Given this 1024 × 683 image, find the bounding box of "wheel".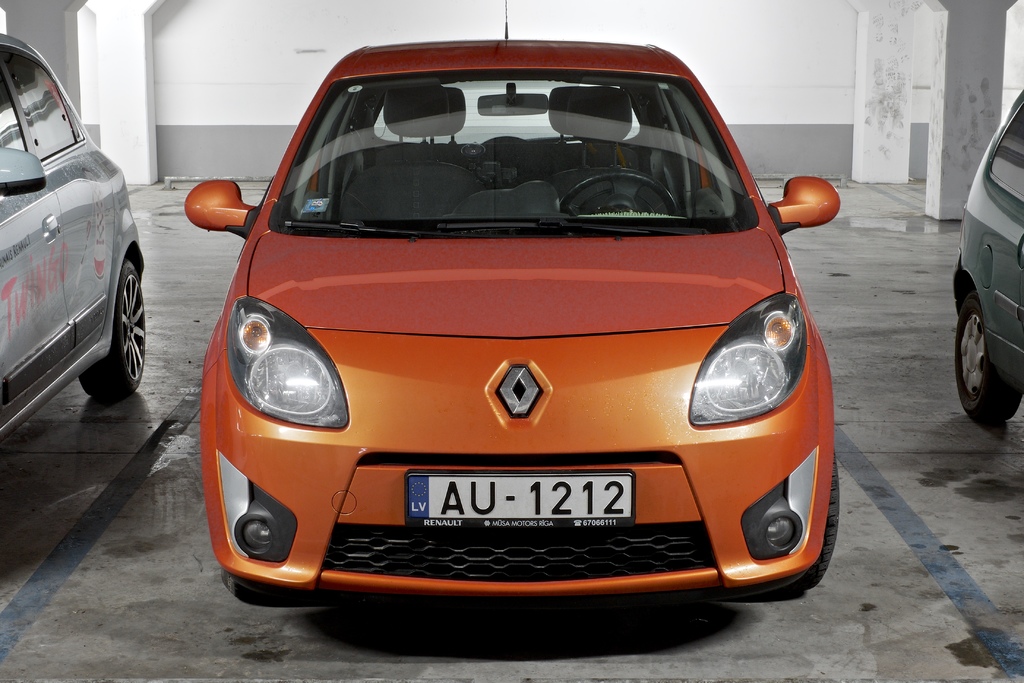
region(79, 262, 147, 401).
